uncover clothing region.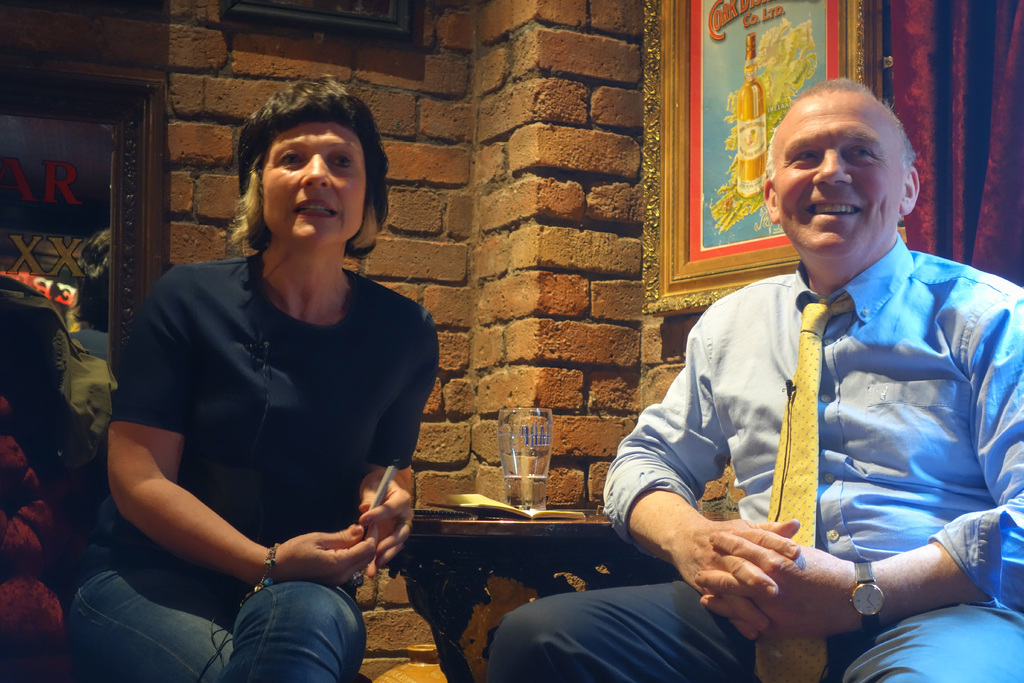
Uncovered: [left=118, top=212, right=417, bottom=640].
